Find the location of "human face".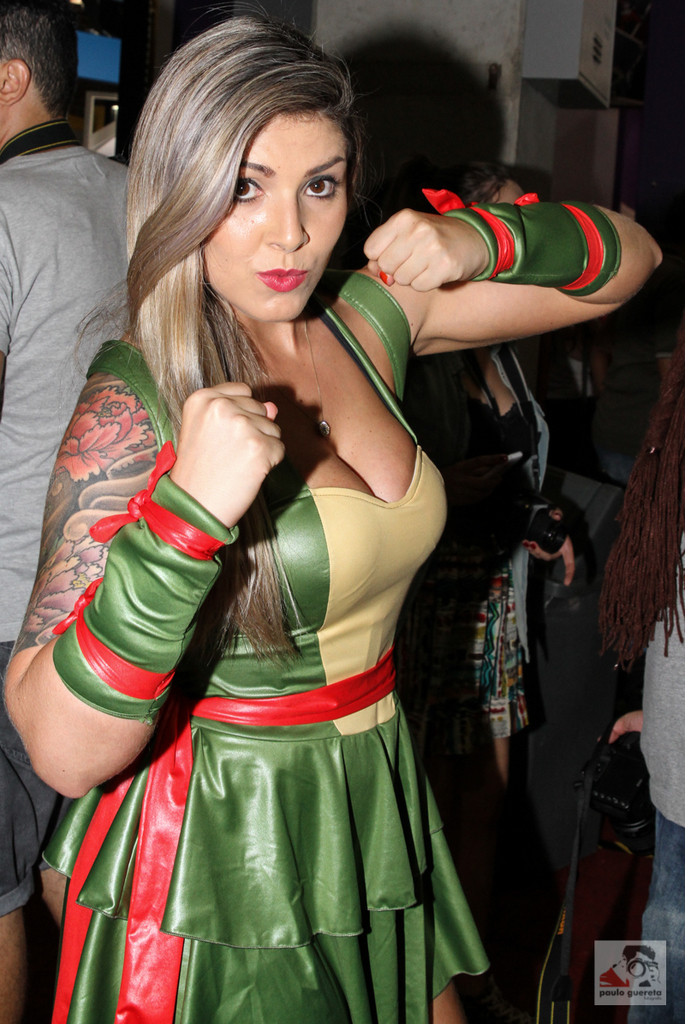
Location: 200 107 348 327.
